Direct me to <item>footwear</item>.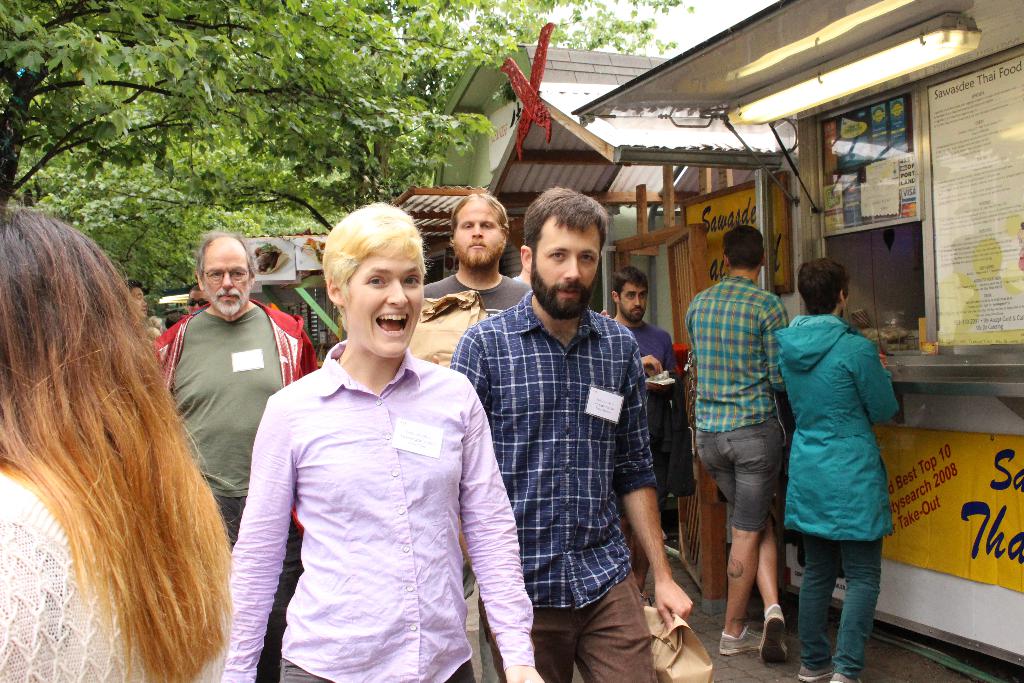
Direction: 757, 602, 793, 664.
